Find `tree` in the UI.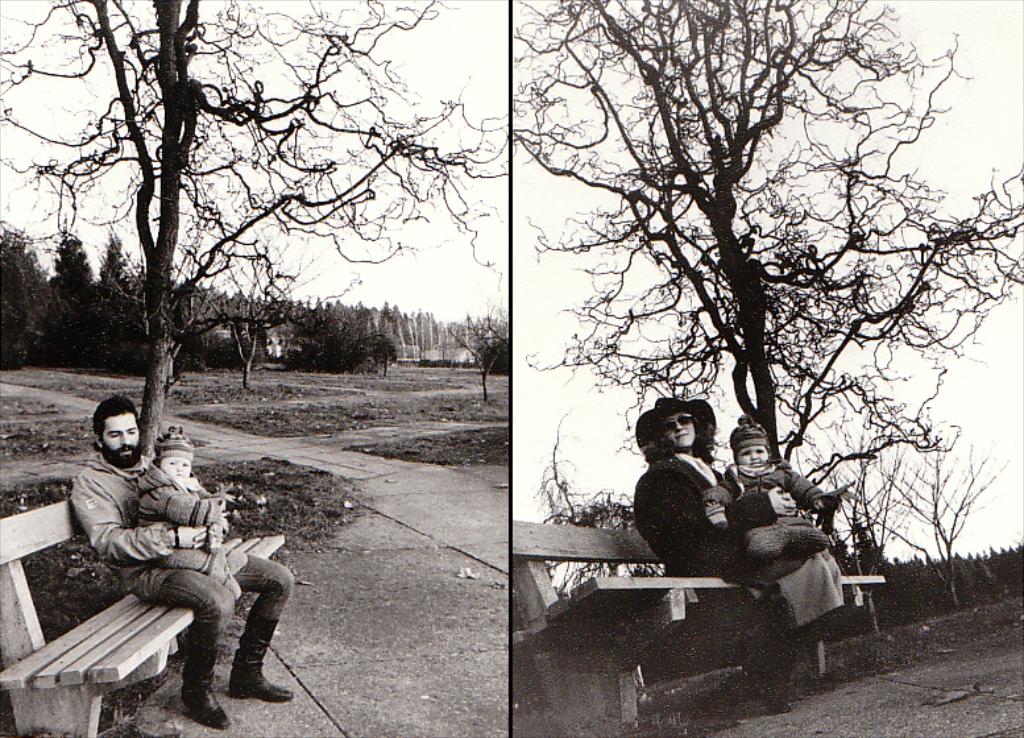
UI element at [865, 439, 1011, 608].
